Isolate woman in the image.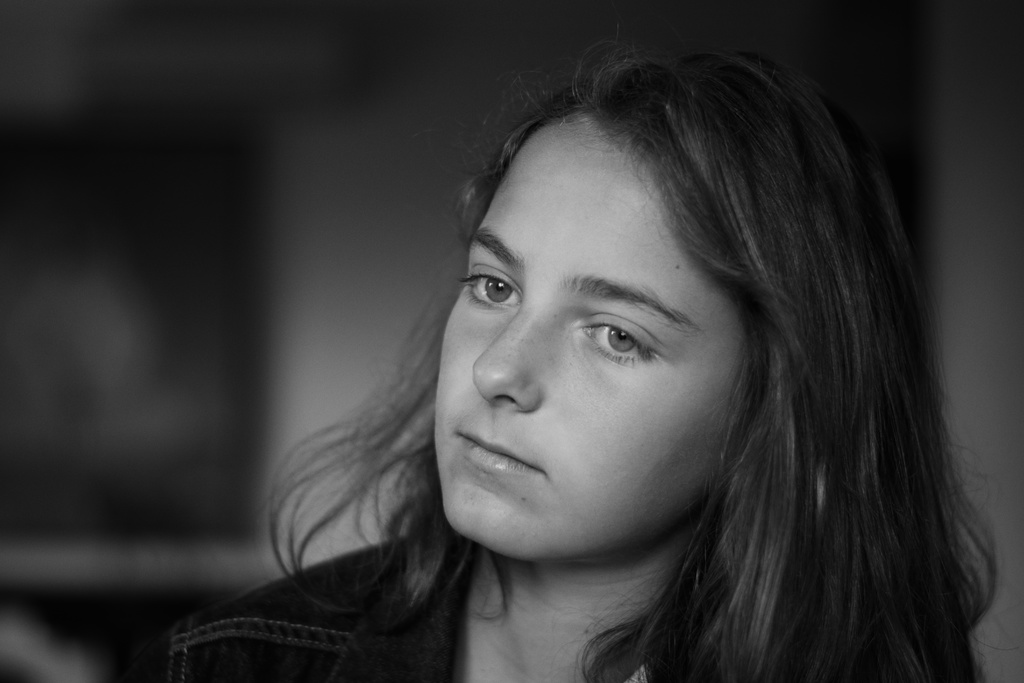
Isolated region: <region>136, 45, 998, 682</region>.
